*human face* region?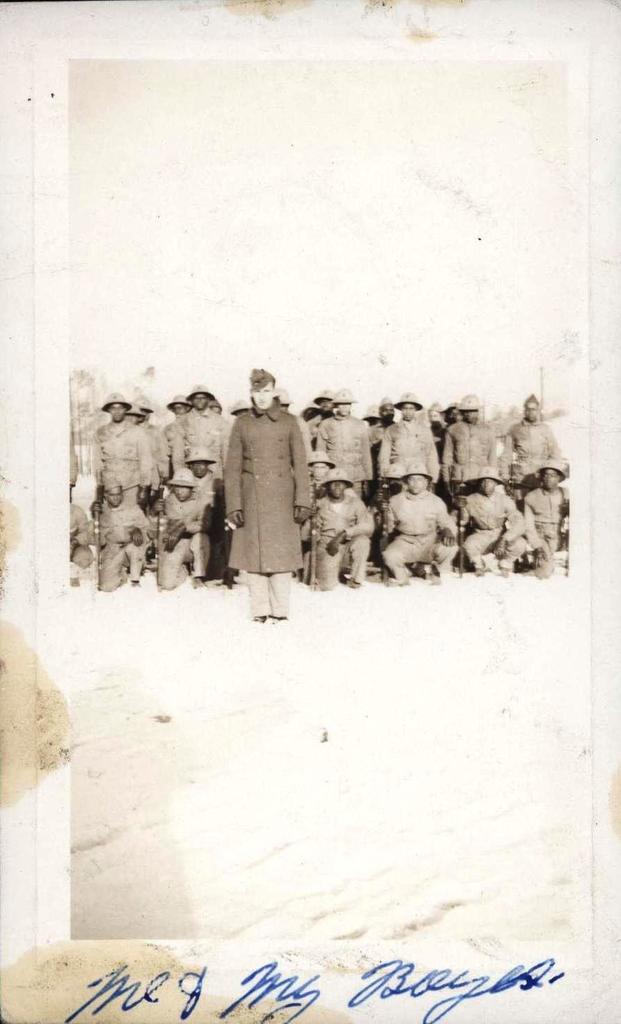
left=319, top=397, right=333, bottom=412
